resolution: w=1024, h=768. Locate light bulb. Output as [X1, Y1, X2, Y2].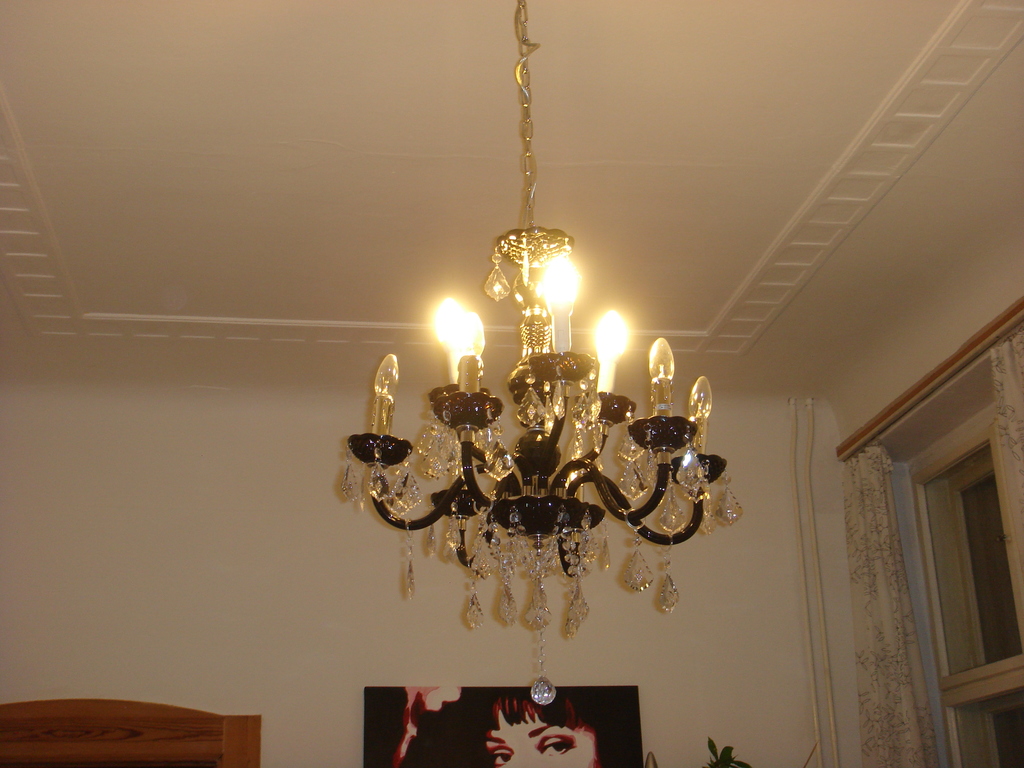
[591, 310, 628, 365].
